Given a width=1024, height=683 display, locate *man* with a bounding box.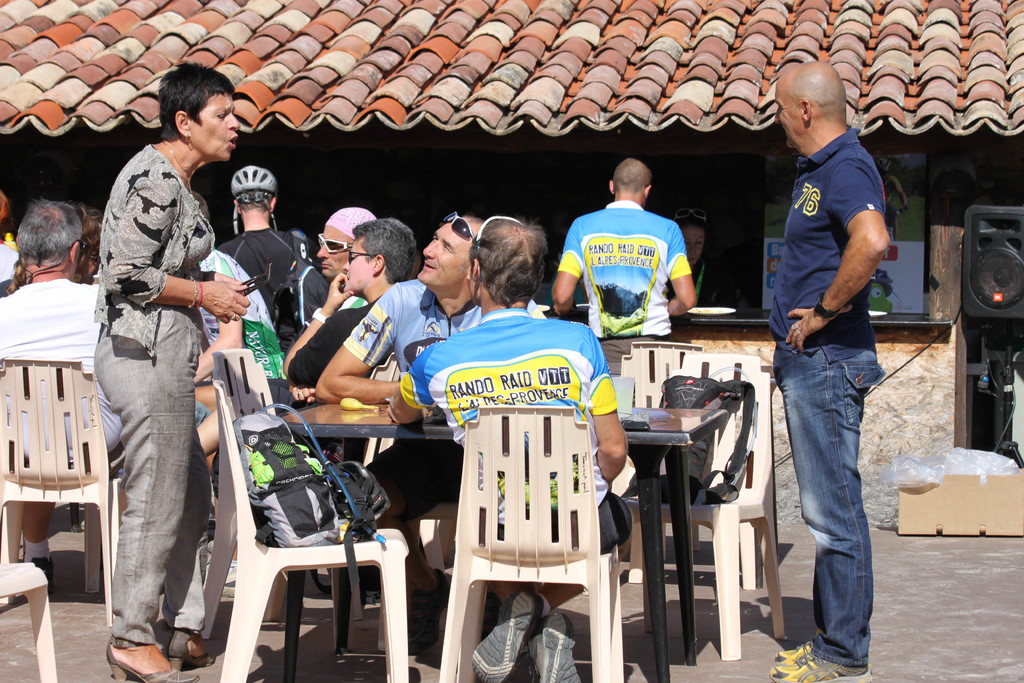
Located: (left=310, top=201, right=570, bottom=629).
